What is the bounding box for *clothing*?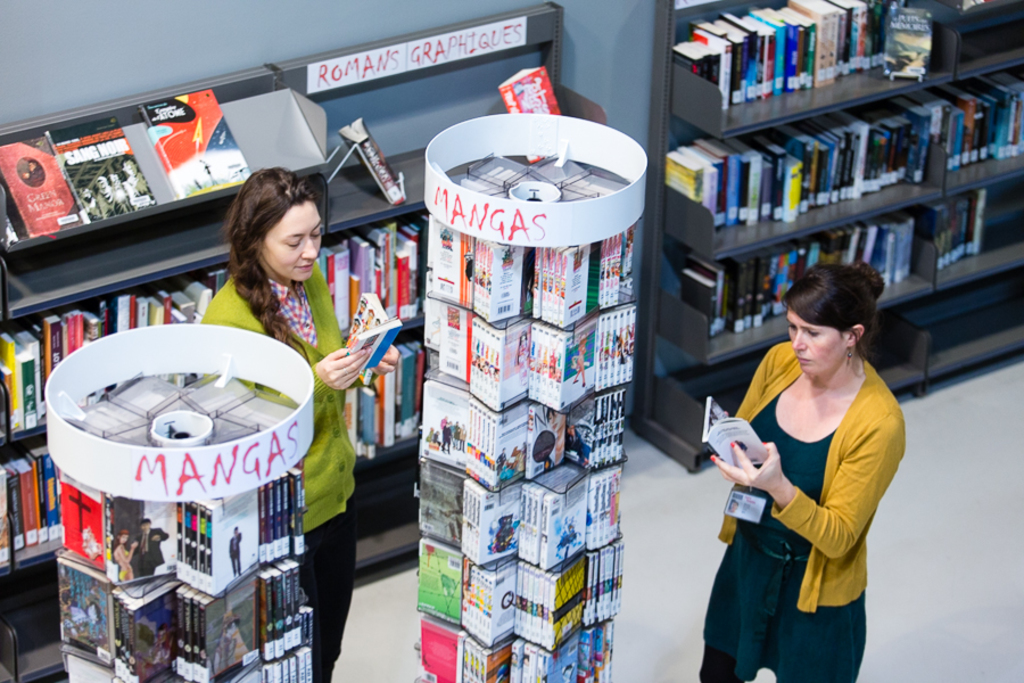
[685,337,914,682].
